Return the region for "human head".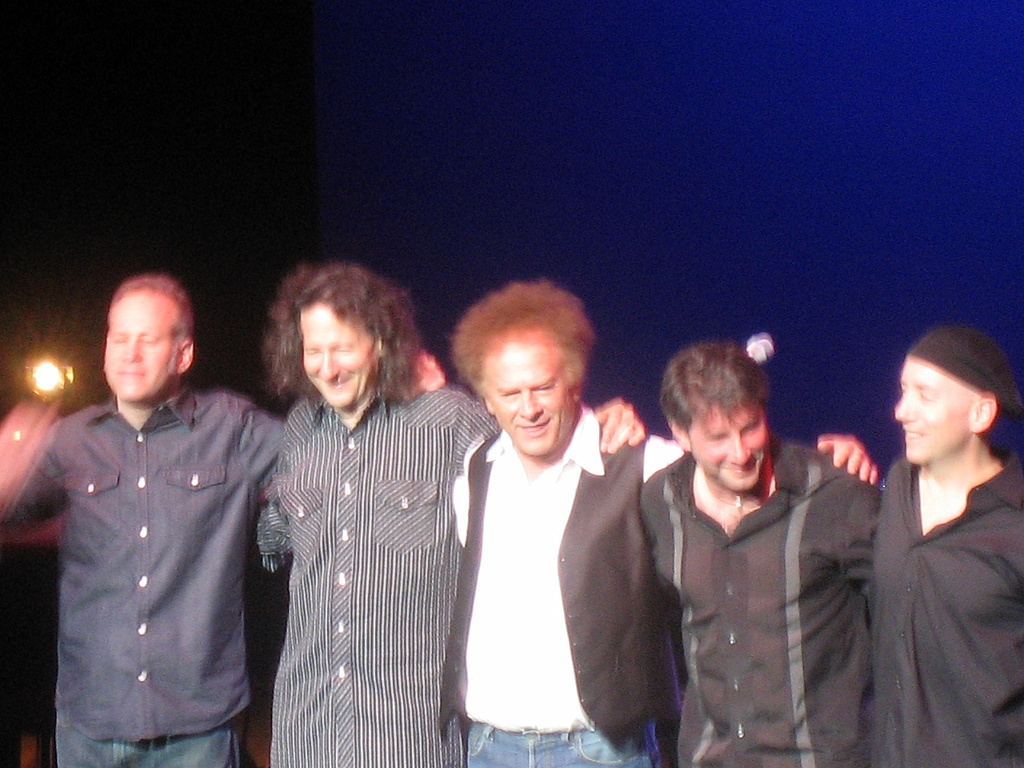
box=[893, 326, 1018, 463].
